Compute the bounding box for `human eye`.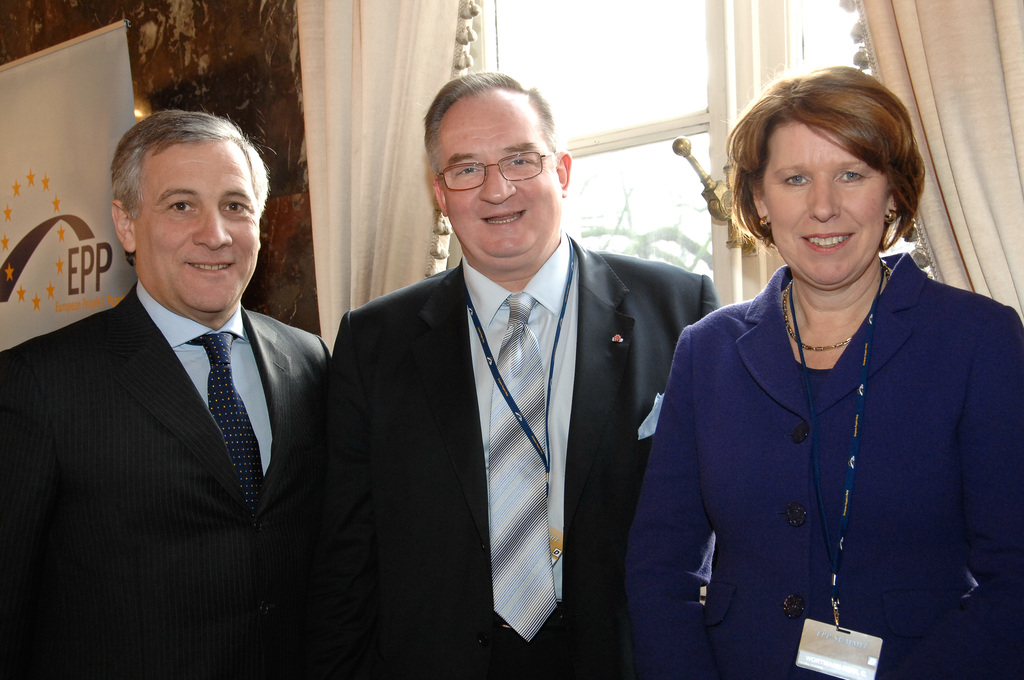
837 169 871 186.
